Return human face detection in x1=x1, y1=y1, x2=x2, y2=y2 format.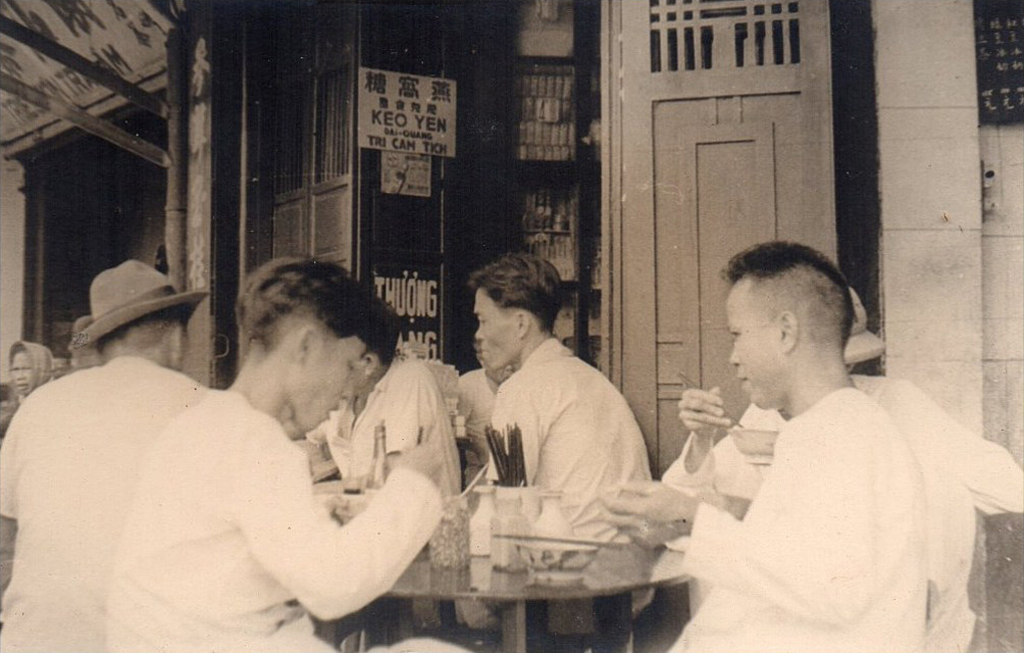
x1=292, y1=332, x2=368, y2=431.
